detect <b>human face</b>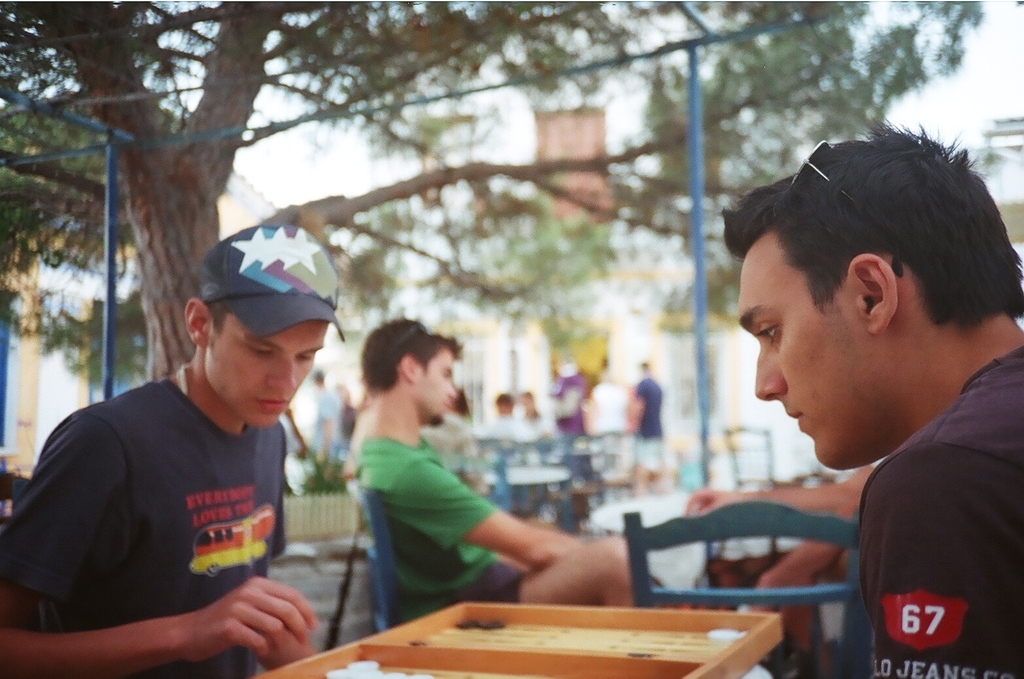
locate(735, 239, 864, 468)
